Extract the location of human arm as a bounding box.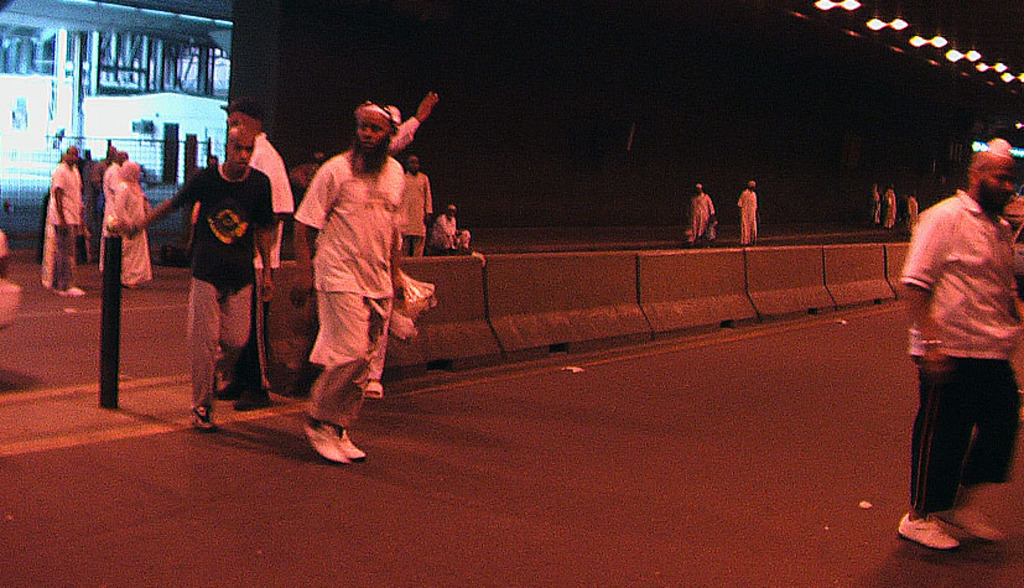
(393, 168, 404, 302).
